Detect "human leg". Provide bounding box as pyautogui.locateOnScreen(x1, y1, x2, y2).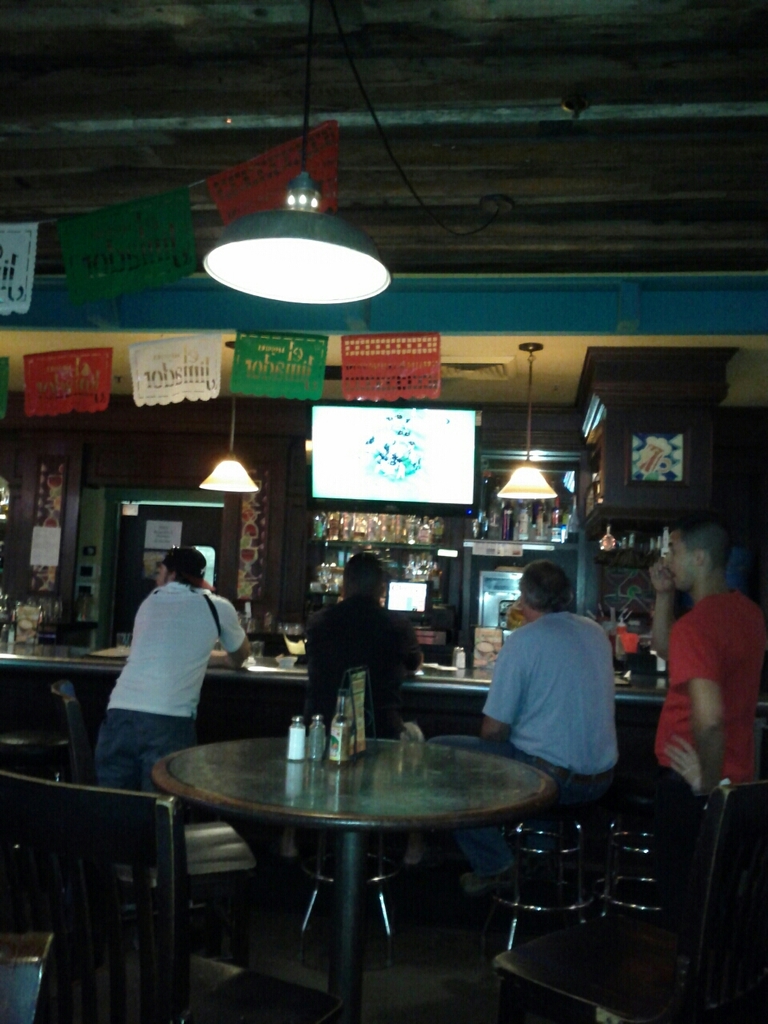
pyautogui.locateOnScreen(425, 730, 617, 894).
